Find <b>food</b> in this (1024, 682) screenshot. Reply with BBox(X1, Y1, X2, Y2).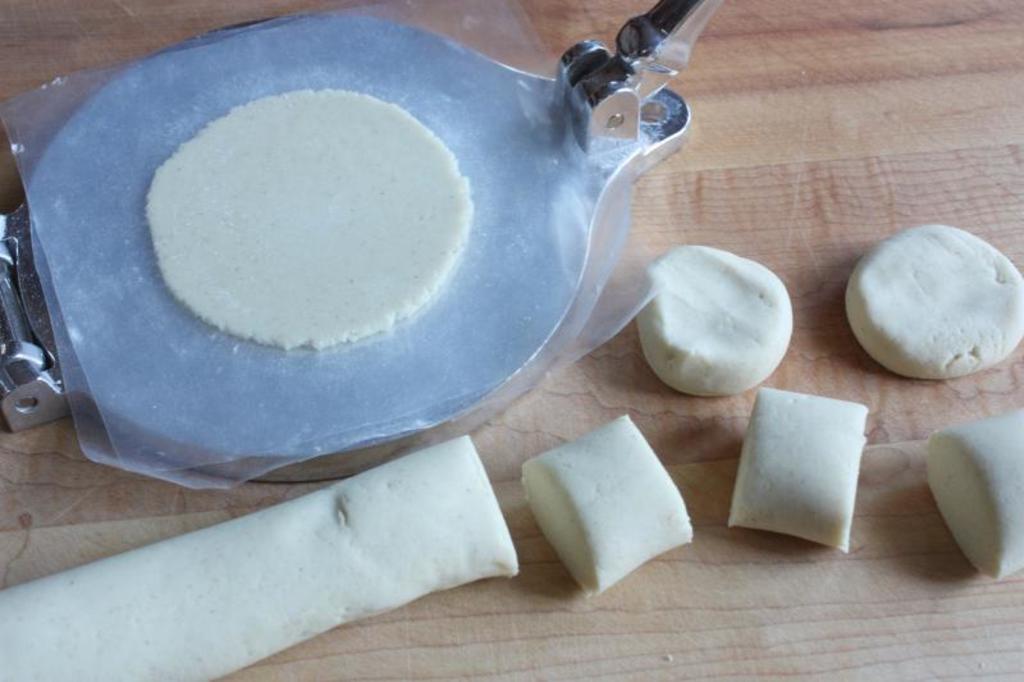
BBox(858, 224, 1015, 376).
